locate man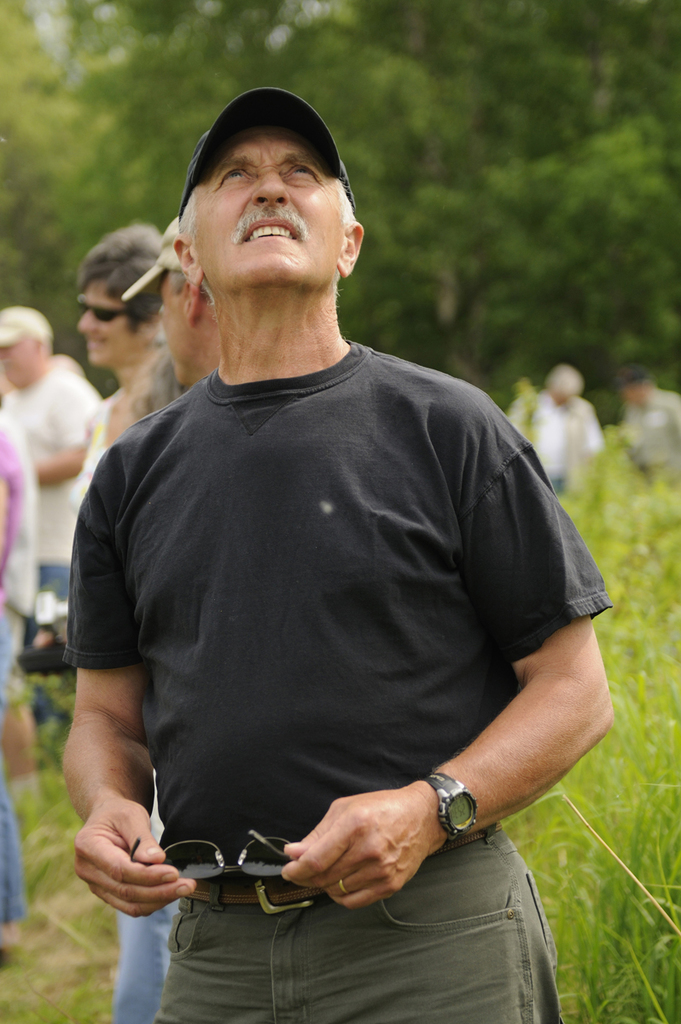
x1=56 y1=84 x2=606 y2=971
